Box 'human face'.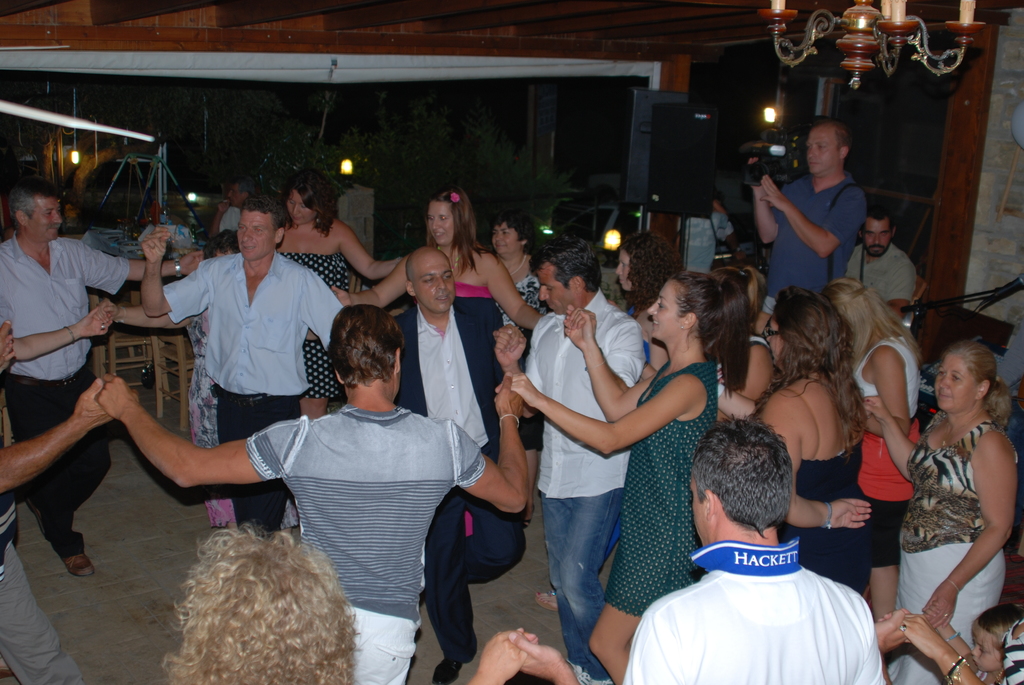
<region>806, 129, 837, 173</region>.
